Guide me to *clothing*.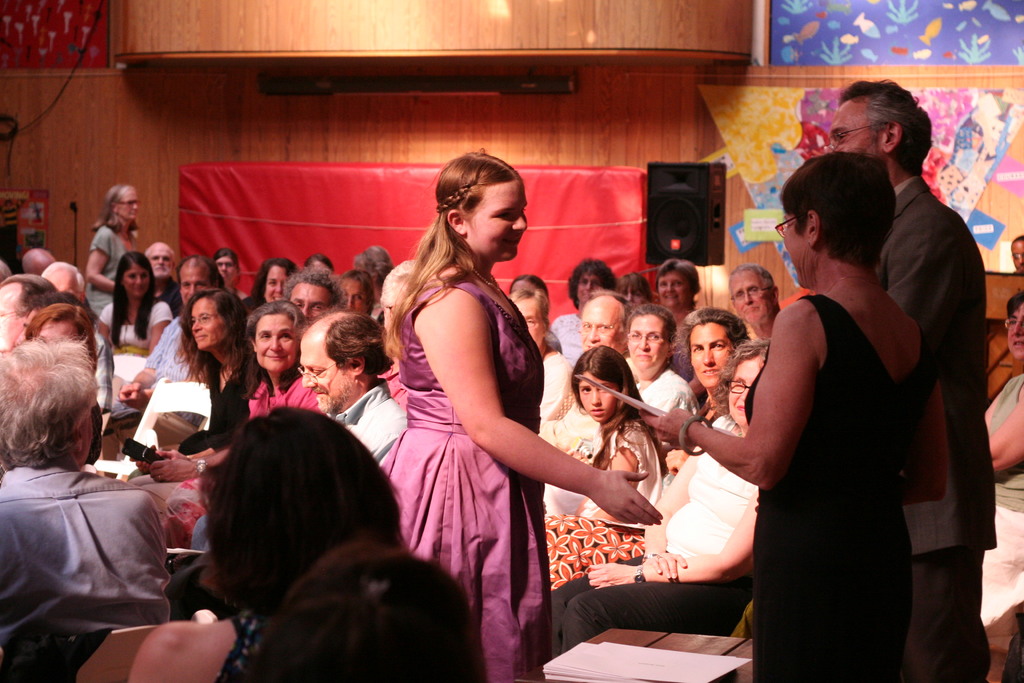
Guidance: x1=331, y1=388, x2=406, y2=457.
